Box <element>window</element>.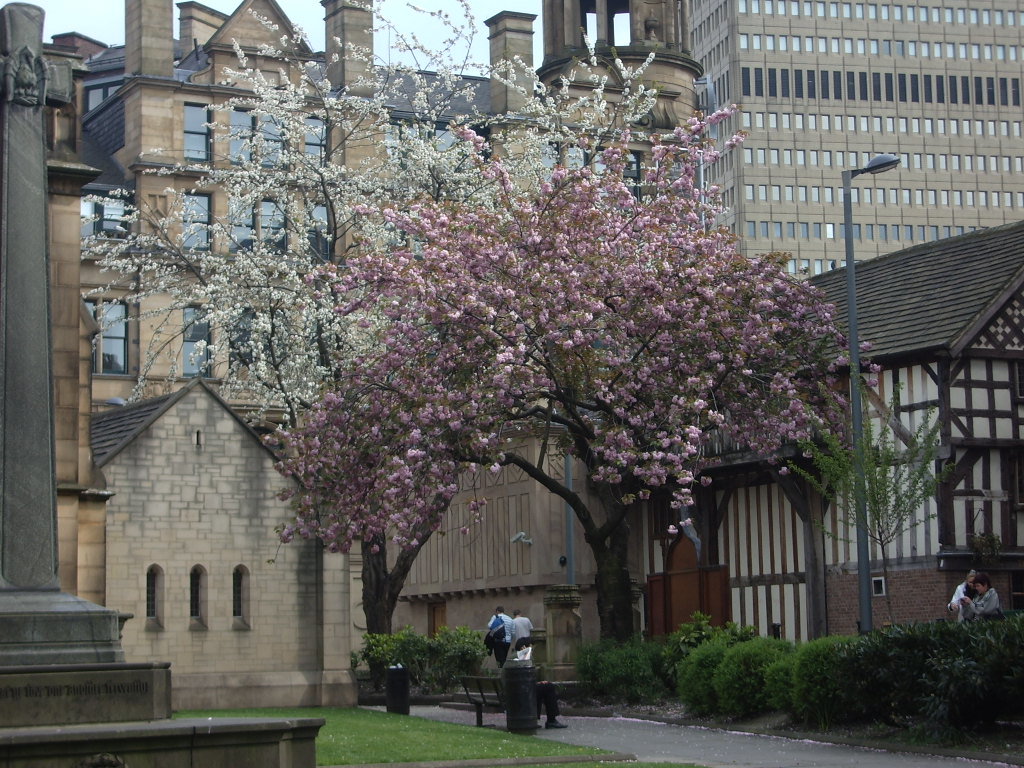
{"x1": 297, "y1": 118, "x2": 331, "y2": 176}.
